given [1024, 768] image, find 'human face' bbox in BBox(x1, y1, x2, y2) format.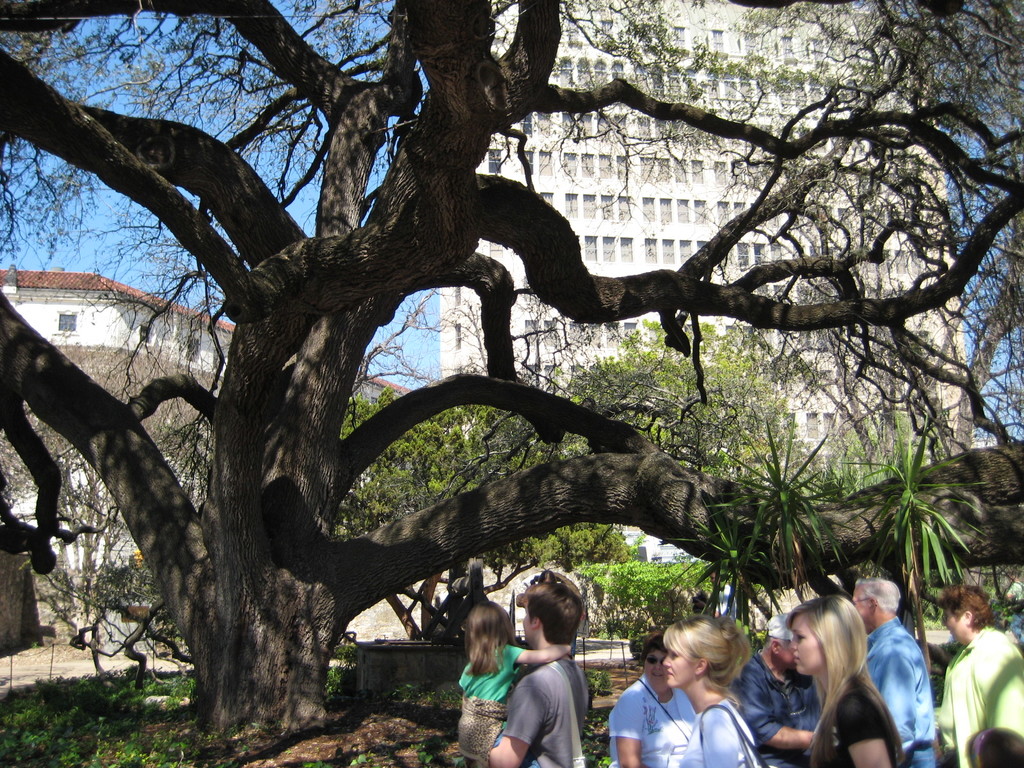
BBox(945, 609, 969, 639).
